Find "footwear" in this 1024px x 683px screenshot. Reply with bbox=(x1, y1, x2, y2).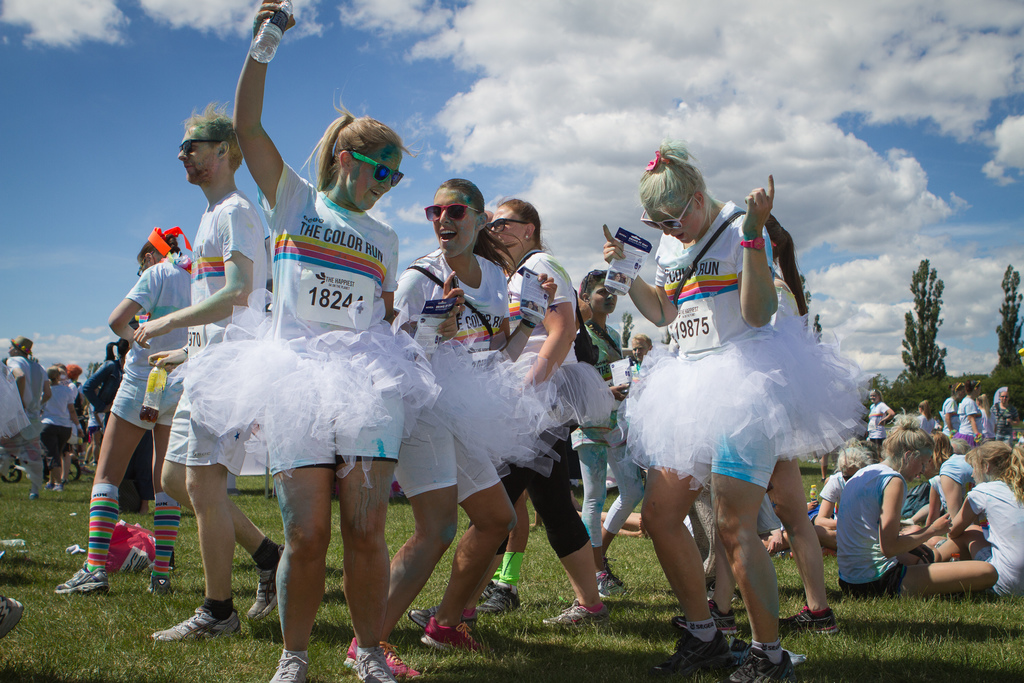
bbox=(595, 555, 629, 600).
